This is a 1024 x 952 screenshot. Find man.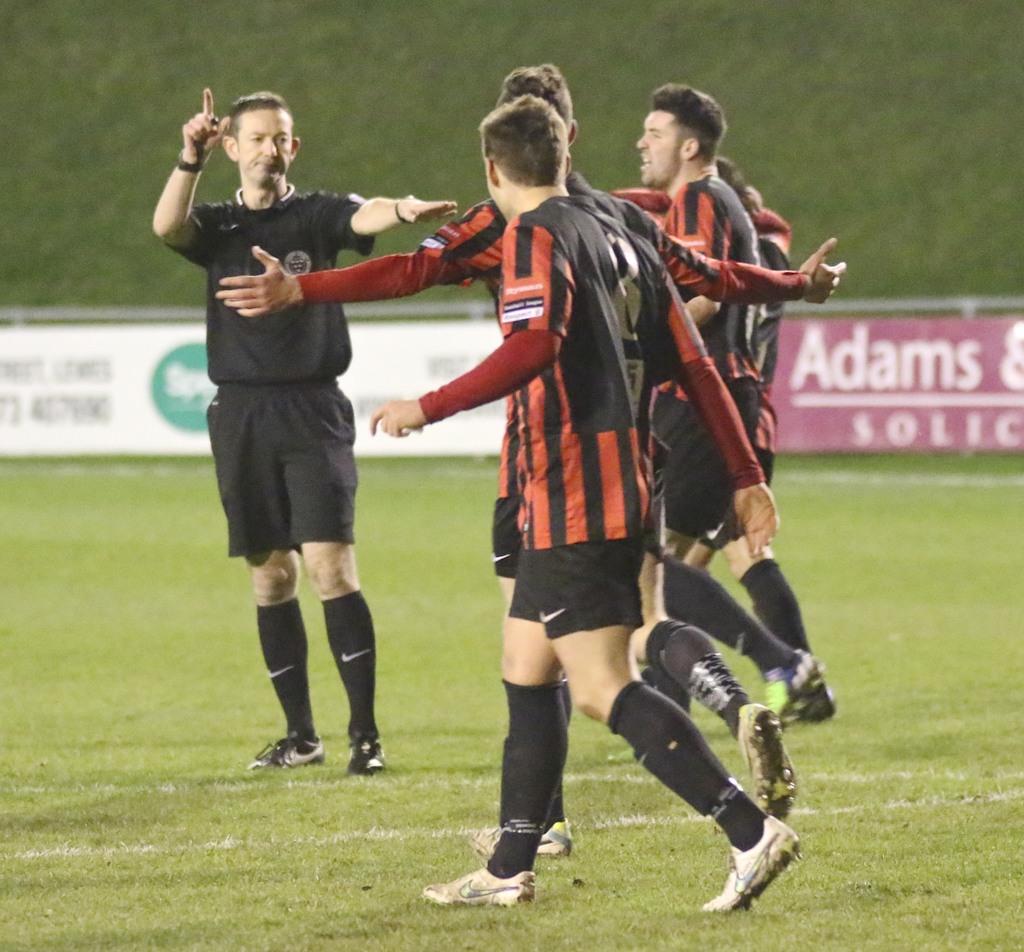
Bounding box: (x1=615, y1=89, x2=842, y2=716).
